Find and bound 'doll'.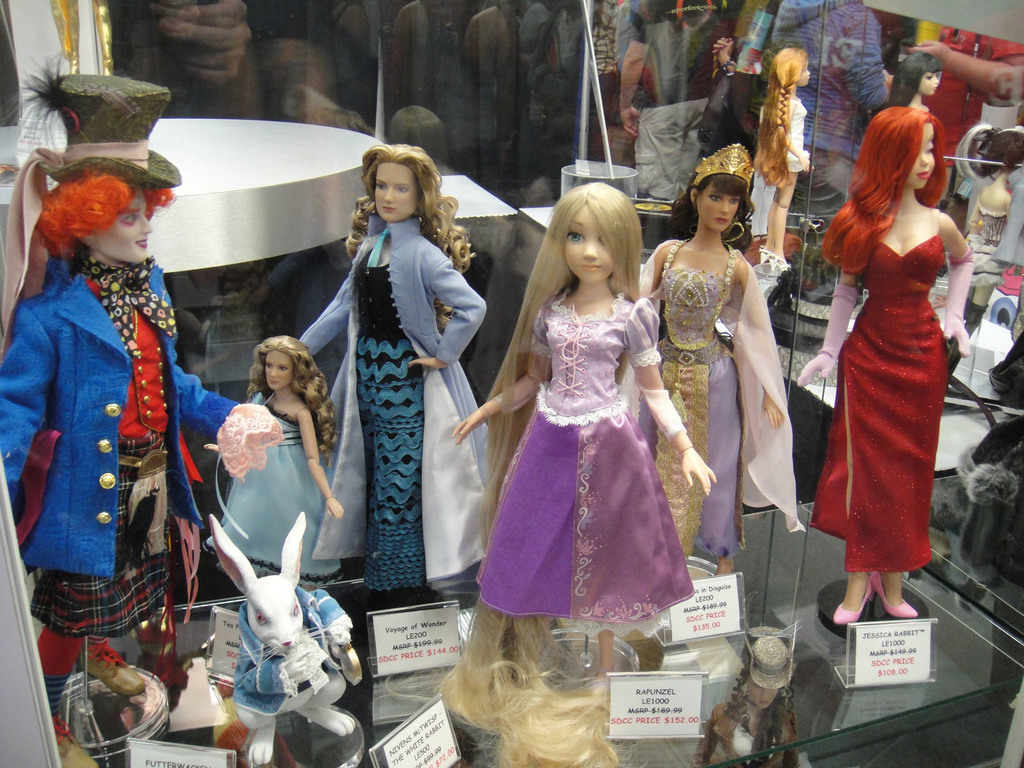
Bound: [x1=442, y1=180, x2=717, y2=679].
